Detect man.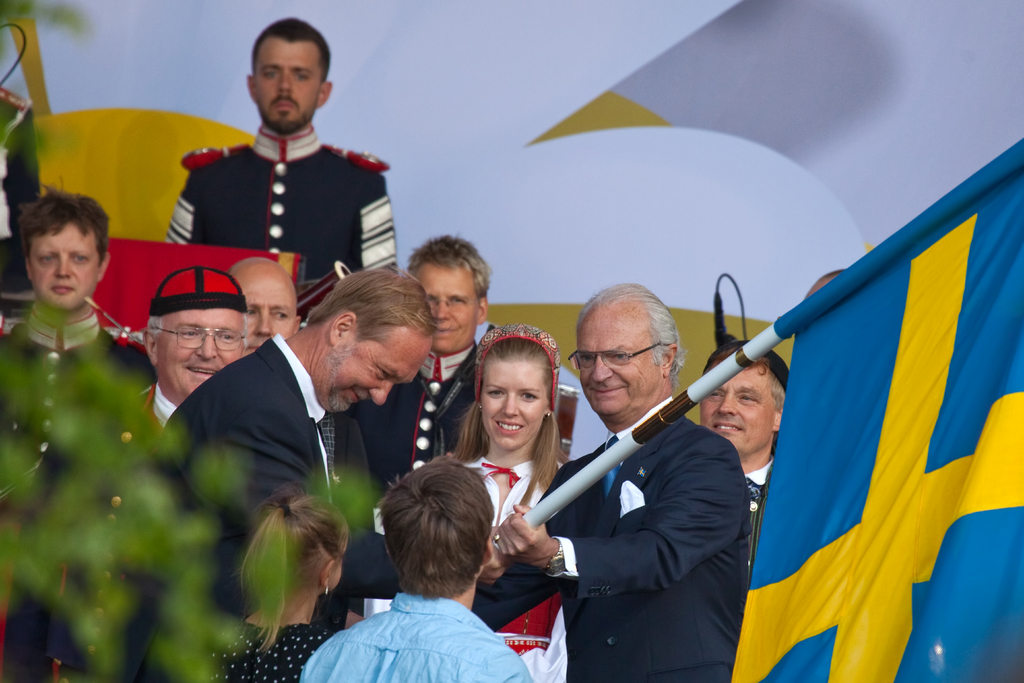
Detected at (700, 336, 792, 594).
